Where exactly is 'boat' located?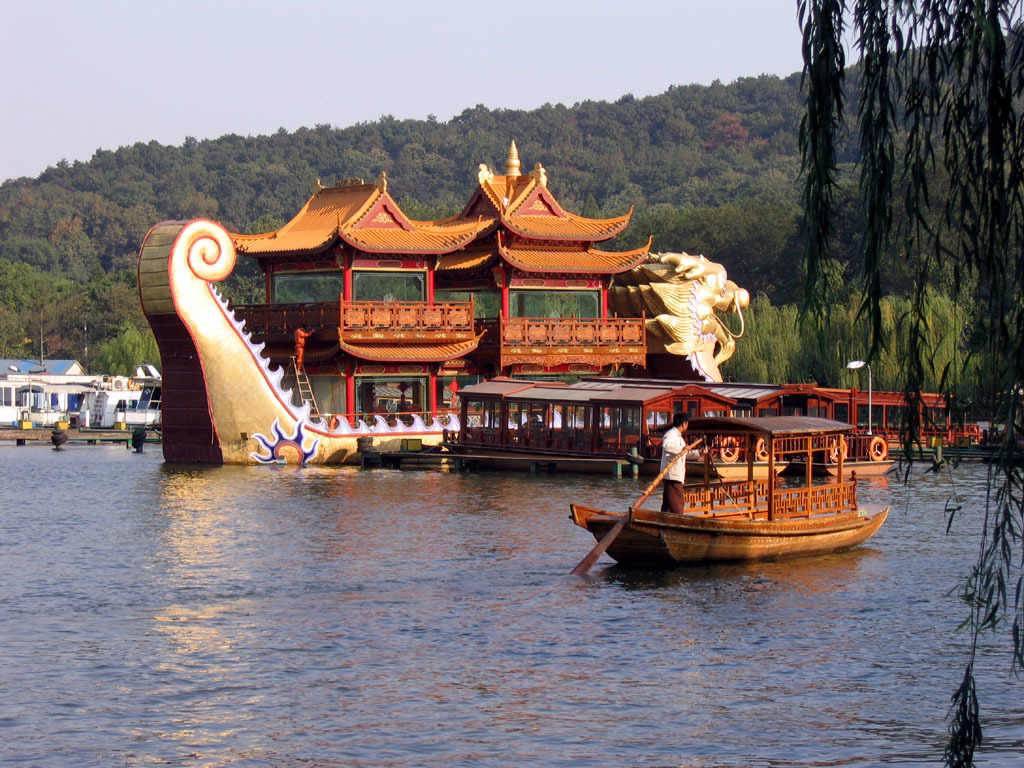
Its bounding box is box(129, 149, 754, 466).
